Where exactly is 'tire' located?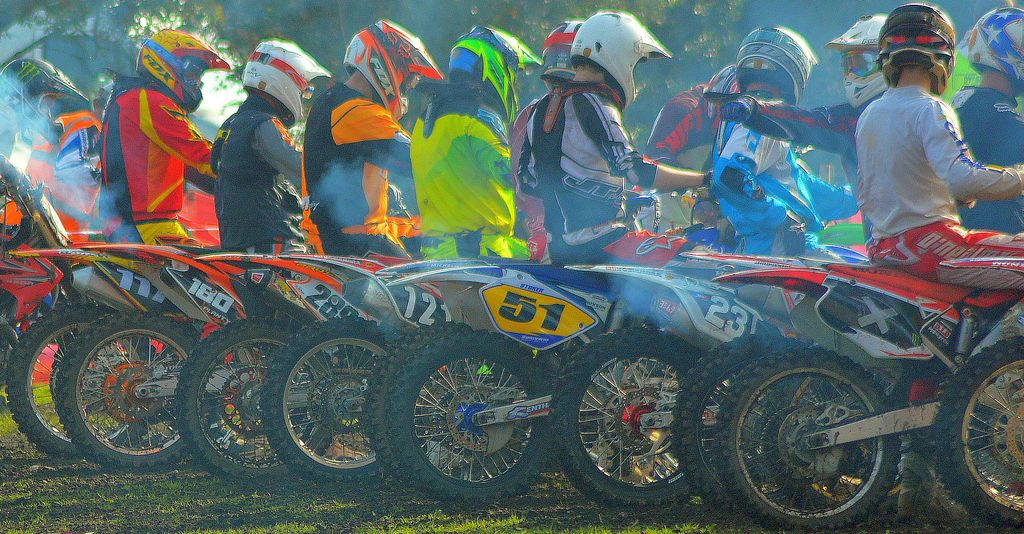
Its bounding box is pyautogui.locateOnScreen(547, 326, 696, 513).
